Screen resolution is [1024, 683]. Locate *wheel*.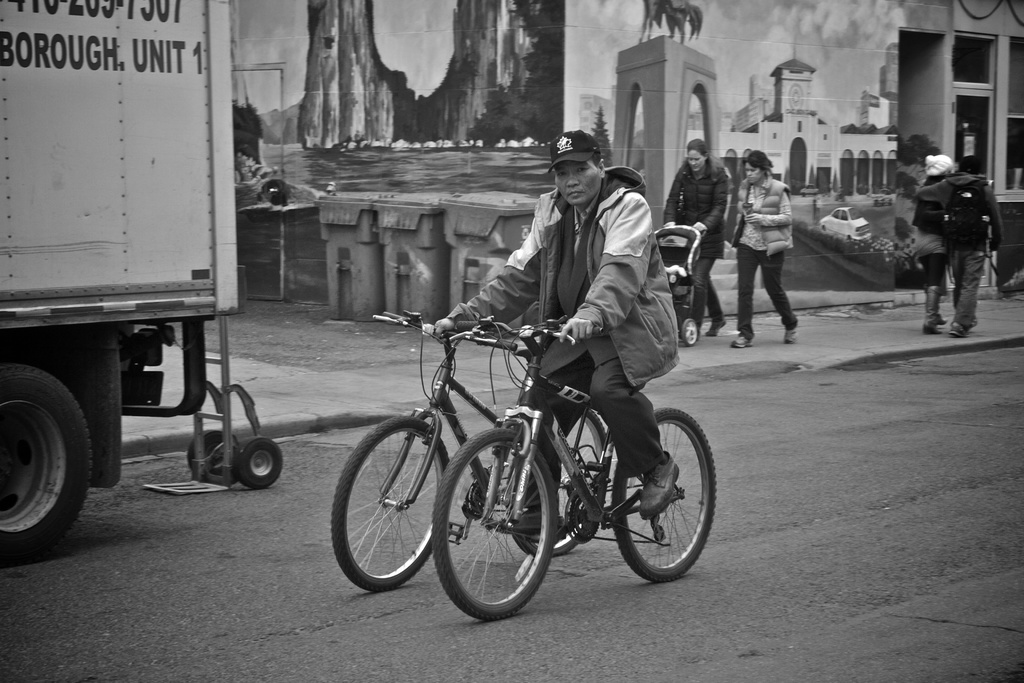
x1=681 y1=313 x2=702 y2=348.
